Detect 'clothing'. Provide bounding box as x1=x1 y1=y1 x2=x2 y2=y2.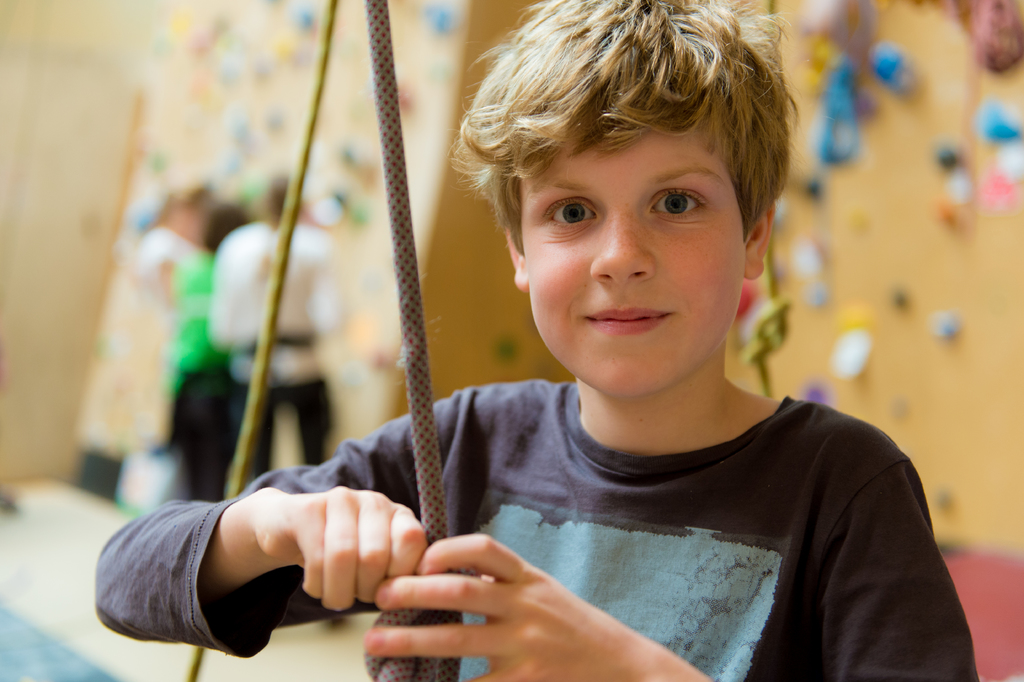
x1=110 y1=222 x2=194 y2=446.
